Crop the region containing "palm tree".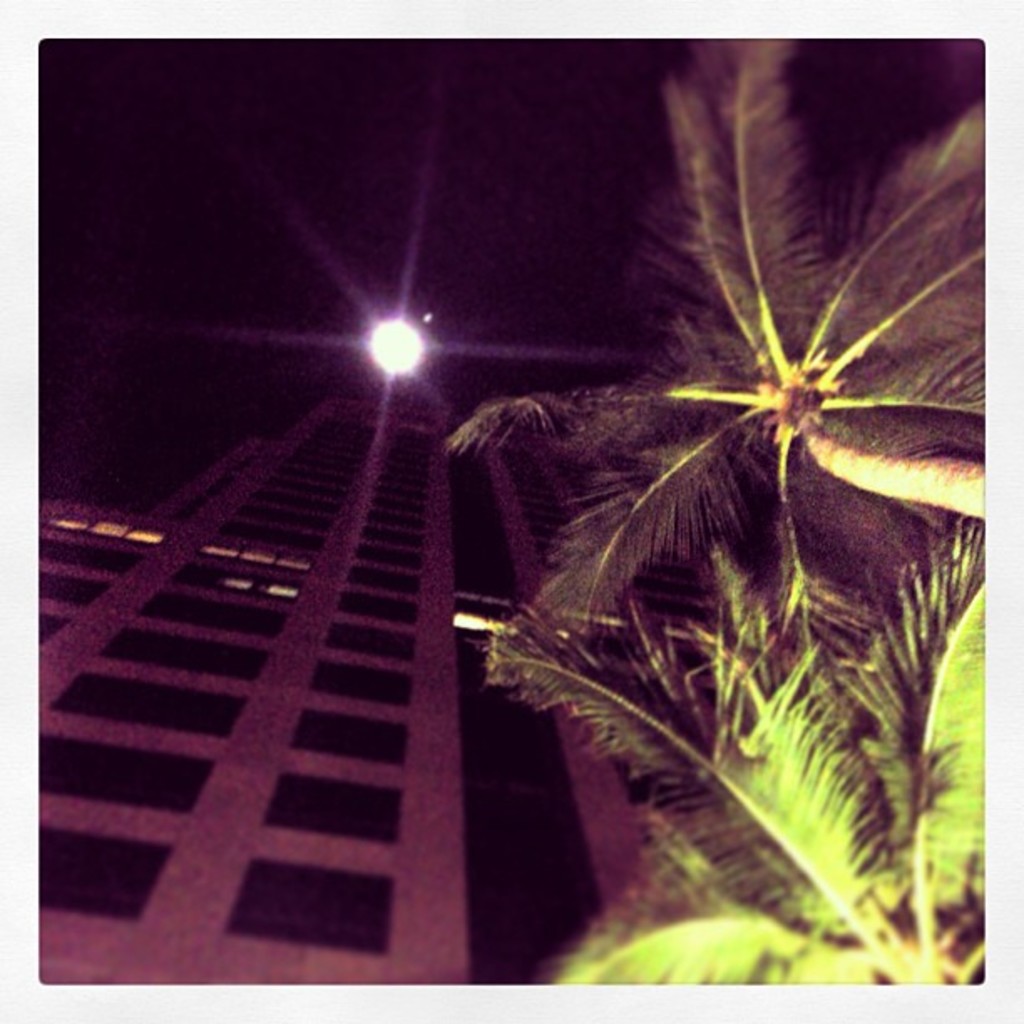
Crop region: l=475, t=519, r=984, b=984.
